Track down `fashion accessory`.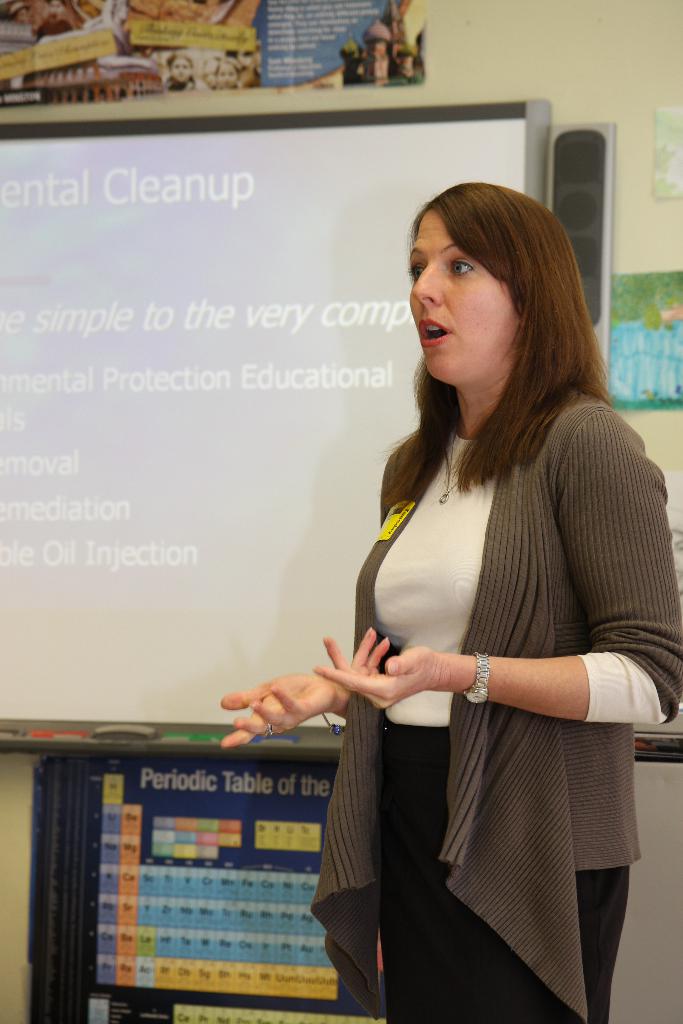
Tracked to 439/457/465/502.
